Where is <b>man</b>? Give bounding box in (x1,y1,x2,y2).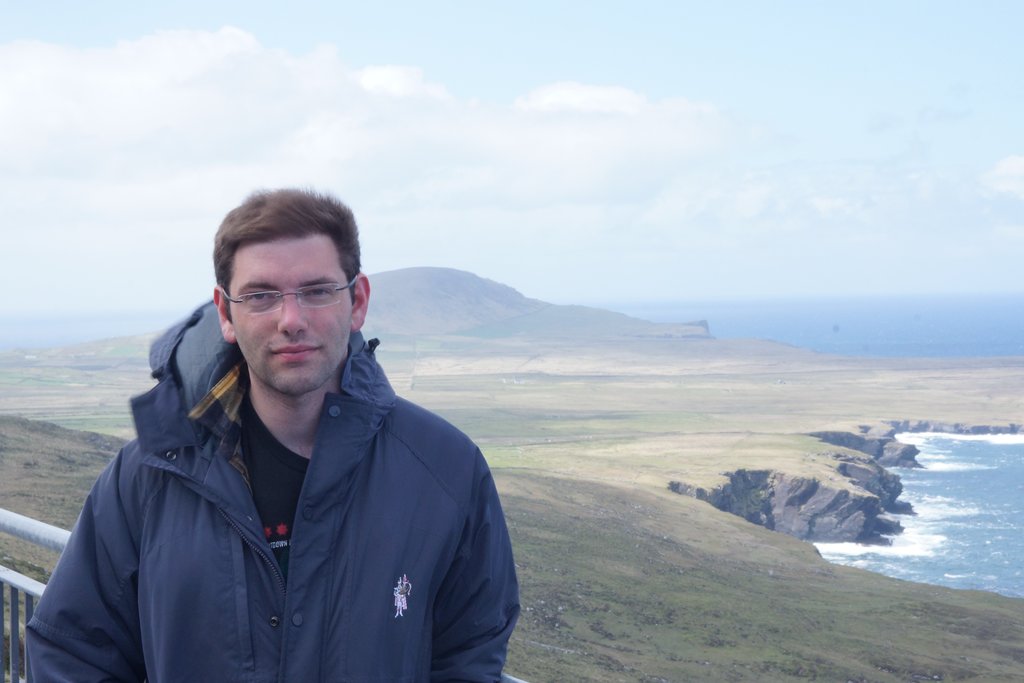
(49,174,537,671).
